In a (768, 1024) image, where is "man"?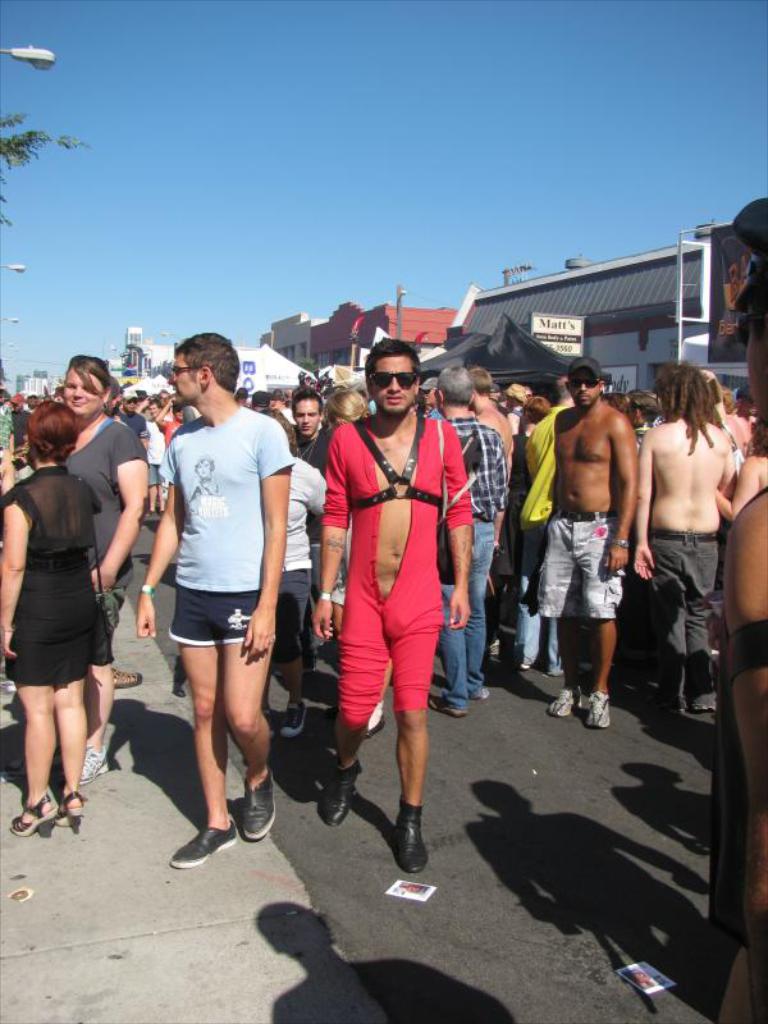
bbox=[470, 364, 563, 668].
